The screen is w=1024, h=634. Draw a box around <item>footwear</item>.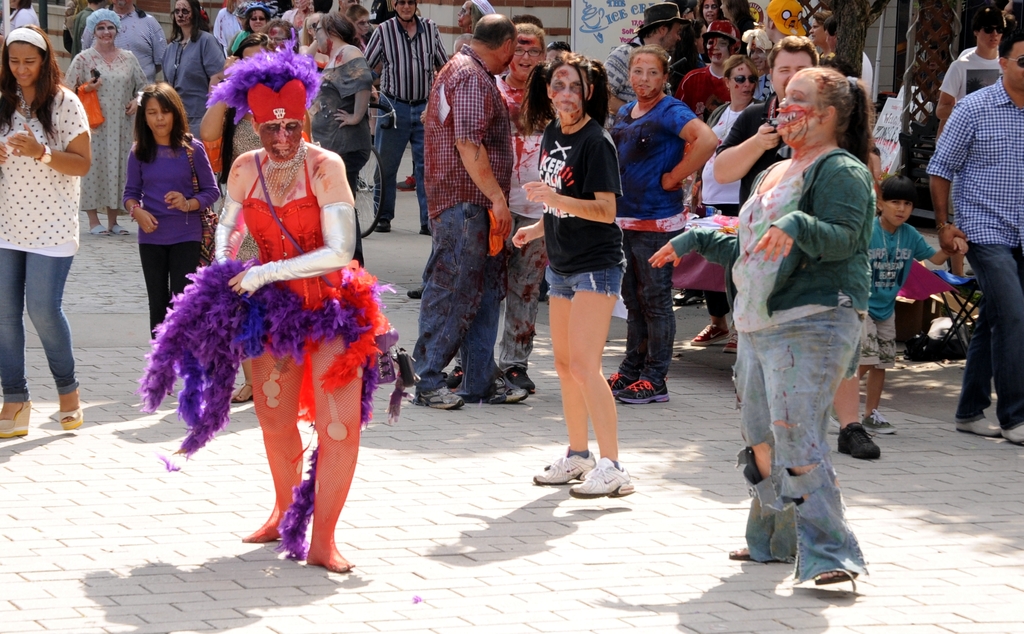
rect(721, 332, 740, 356).
